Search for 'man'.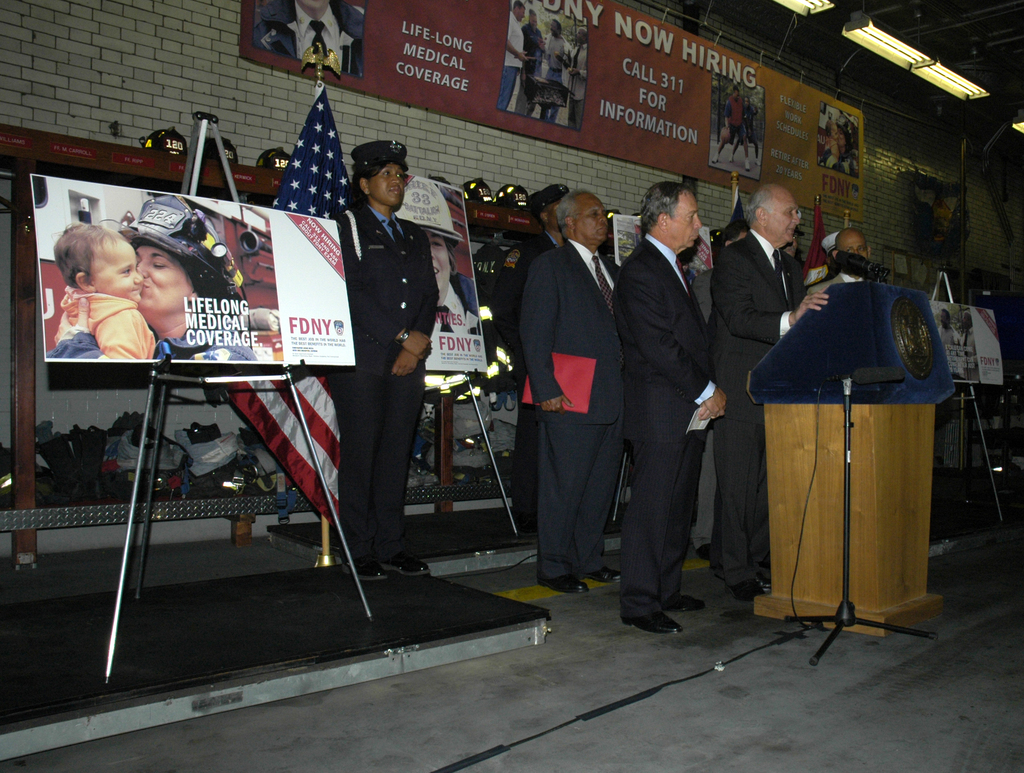
Found at <box>954,309,981,381</box>.
